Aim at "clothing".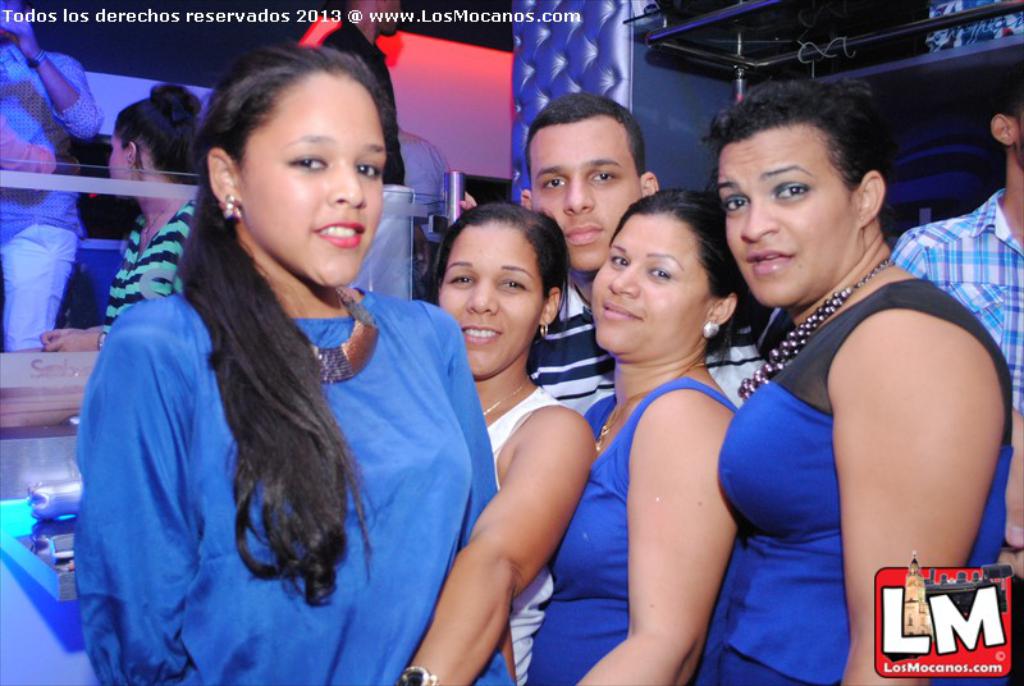
Aimed at [left=0, top=36, right=105, bottom=353].
